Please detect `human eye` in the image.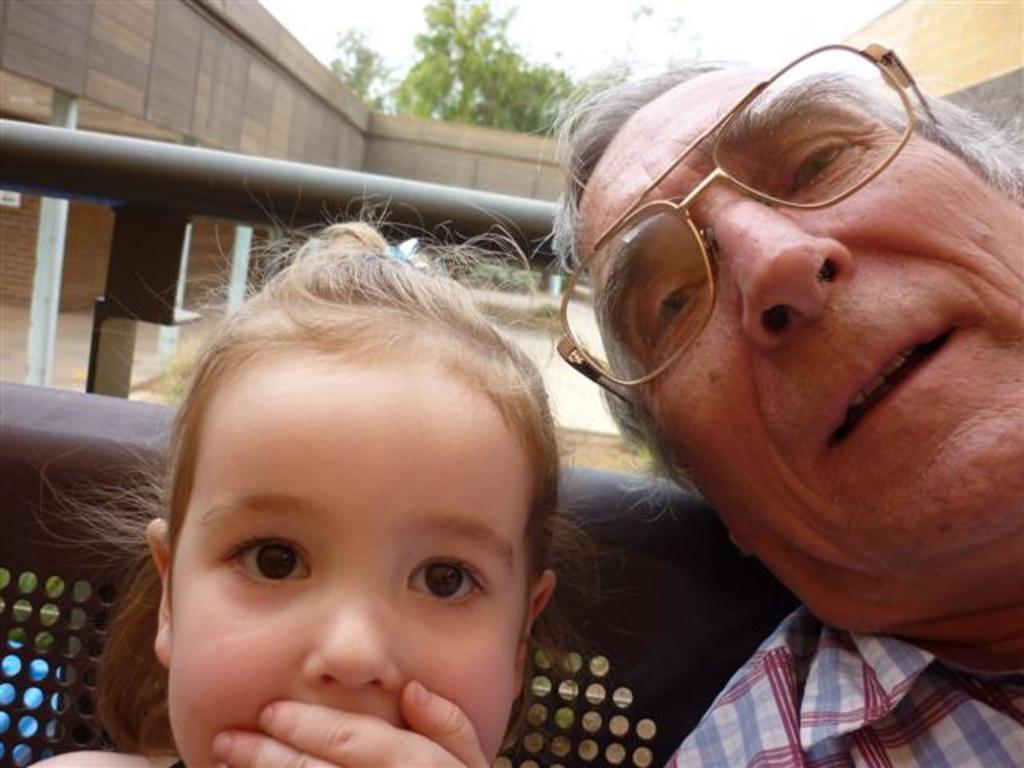
<bbox>768, 125, 870, 198</bbox>.
